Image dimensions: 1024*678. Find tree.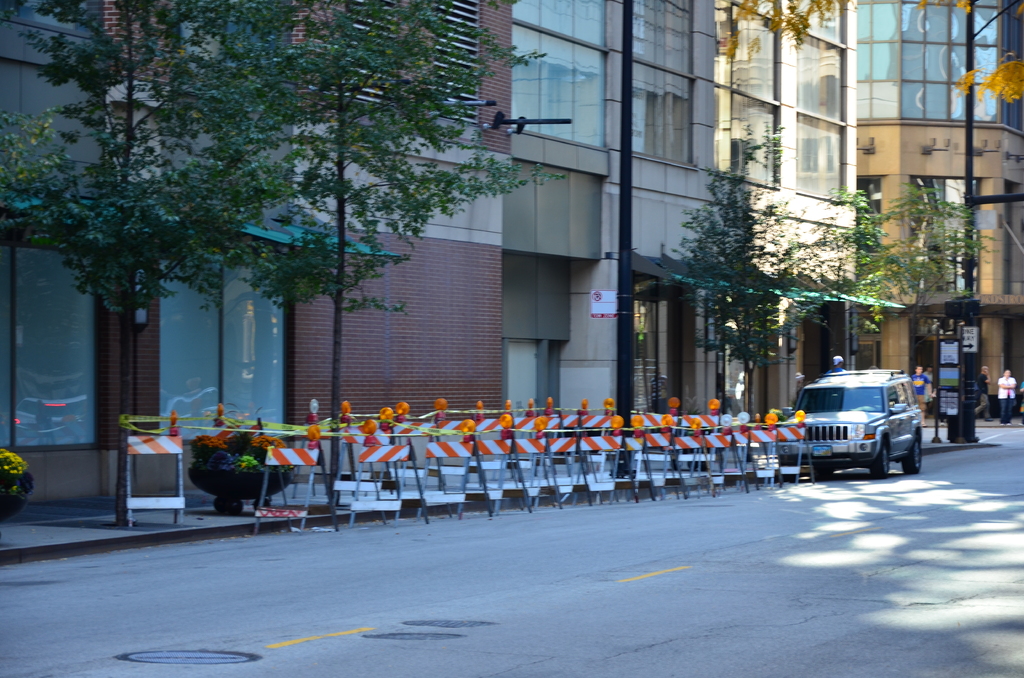
box(710, 0, 1023, 102).
